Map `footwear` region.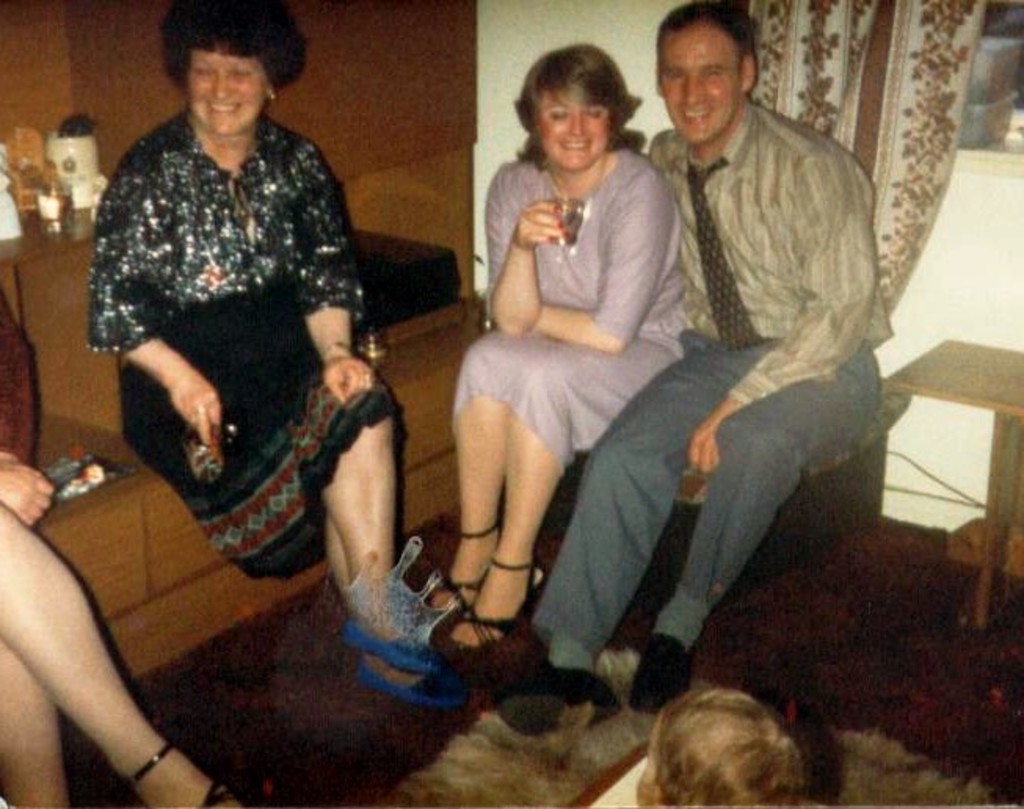
Mapped to {"left": 434, "top": 524, "right": 505, "bottom": 622}.
